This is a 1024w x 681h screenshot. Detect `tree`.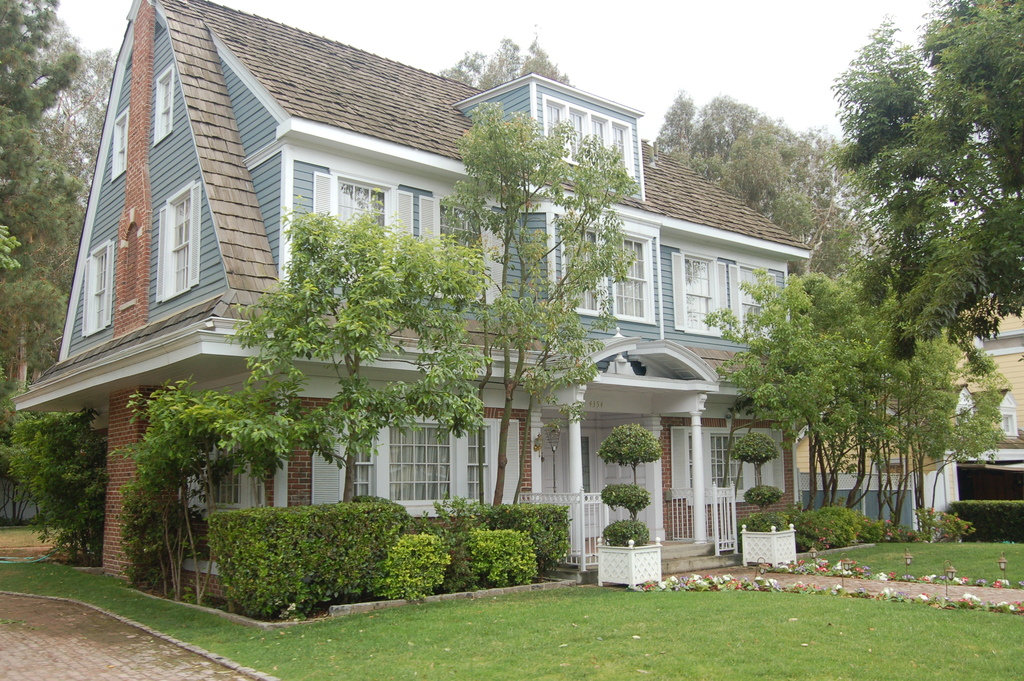
bbox(440, 100, 636, 507).
